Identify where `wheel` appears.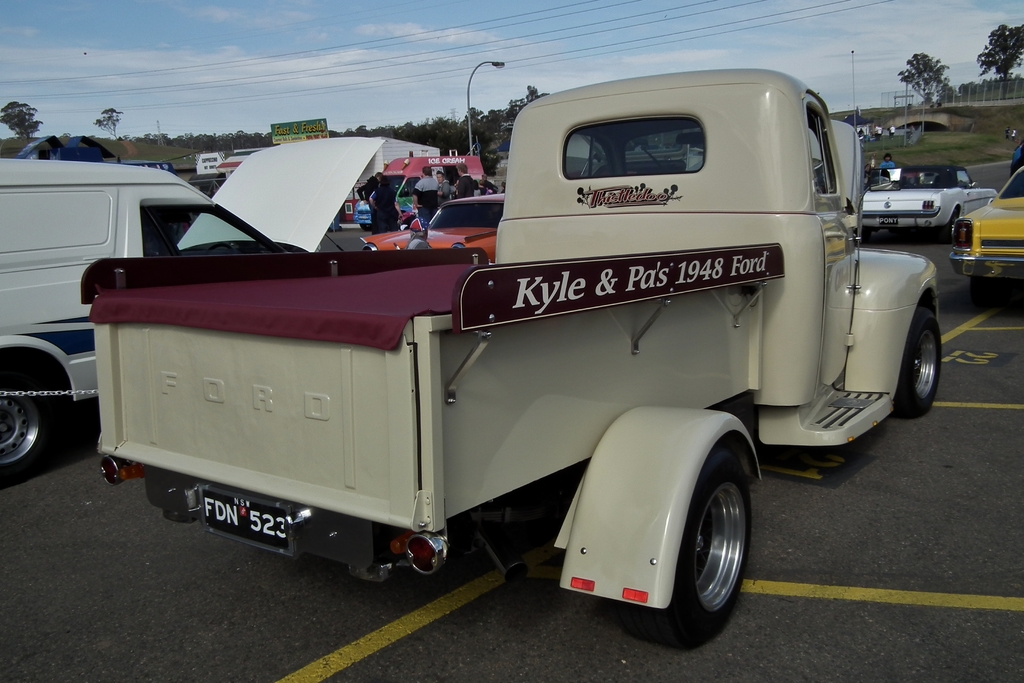
Appears at detection(947, 216, 957, 241).
